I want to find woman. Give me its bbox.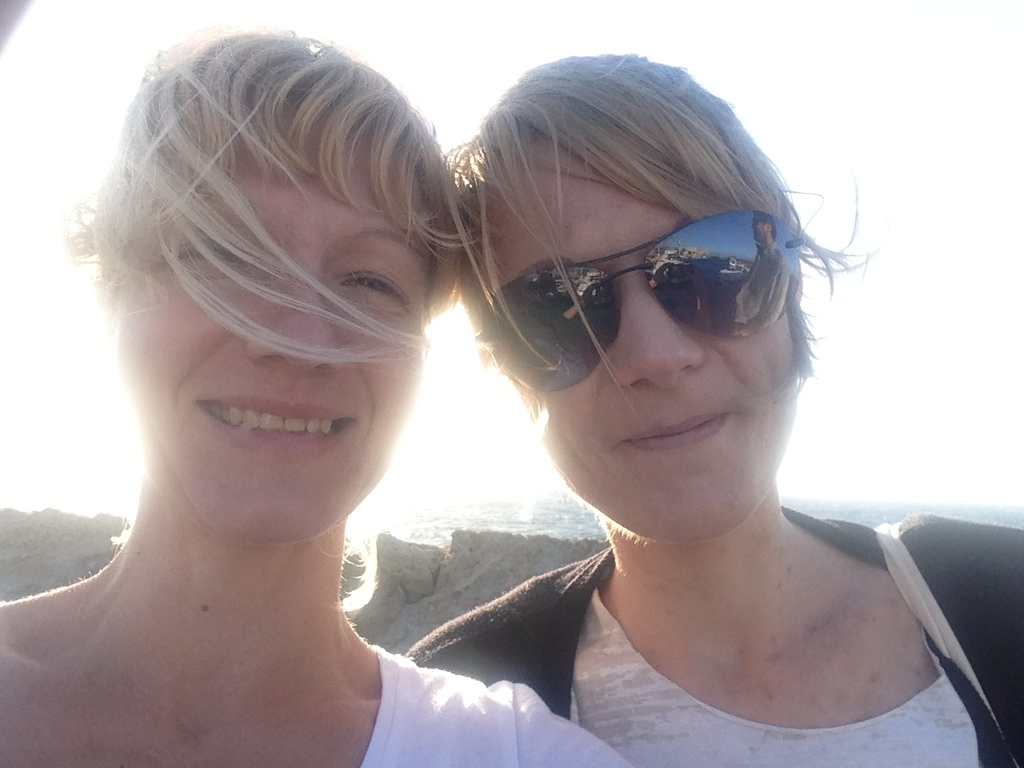
box(406, 51, 1023, 767).
